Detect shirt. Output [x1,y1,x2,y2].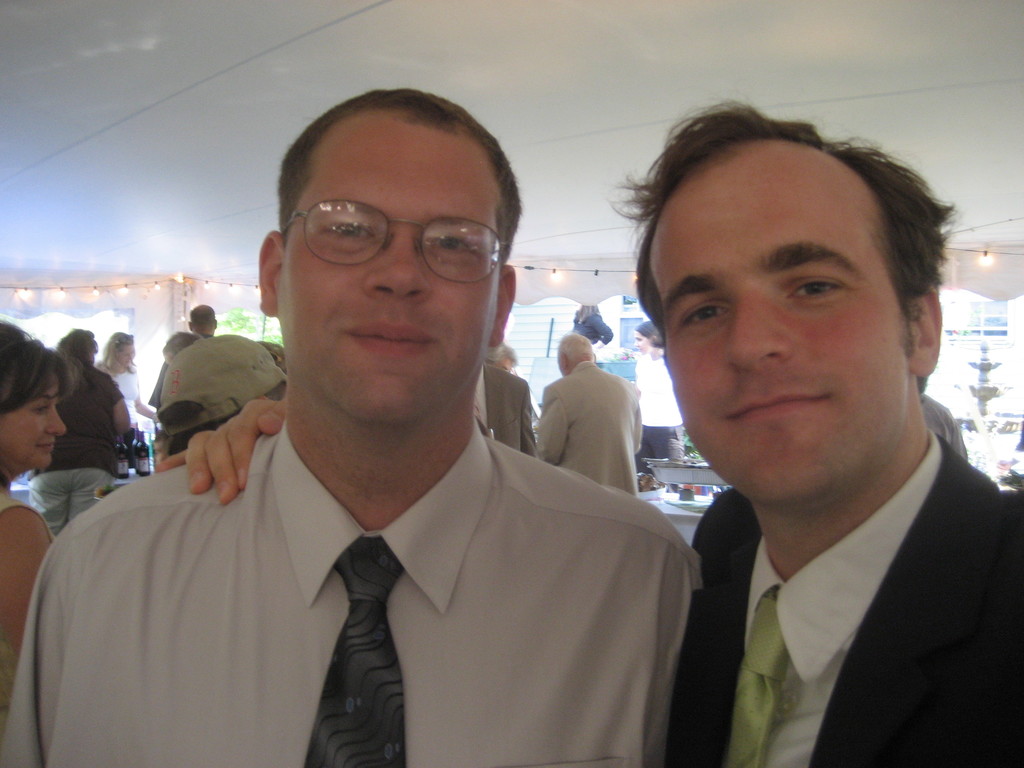
[17,412,703,767].
